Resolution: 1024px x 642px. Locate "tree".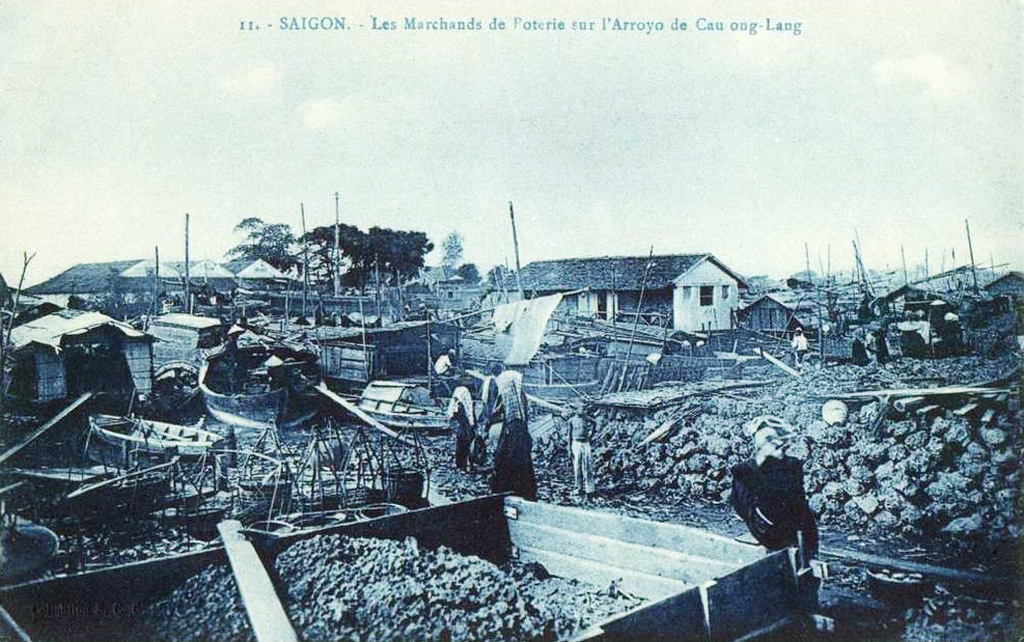
left=227, top=206, right=301, bottom=278.
